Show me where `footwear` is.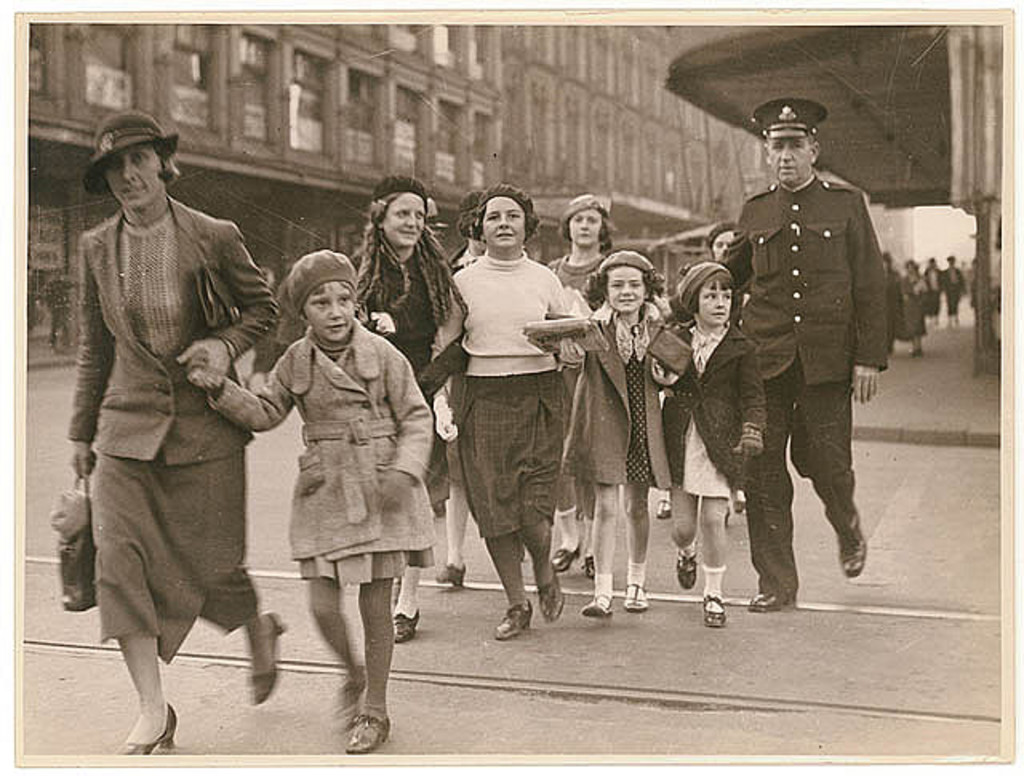
`footwear` is at [109, 702, 182, 758].
